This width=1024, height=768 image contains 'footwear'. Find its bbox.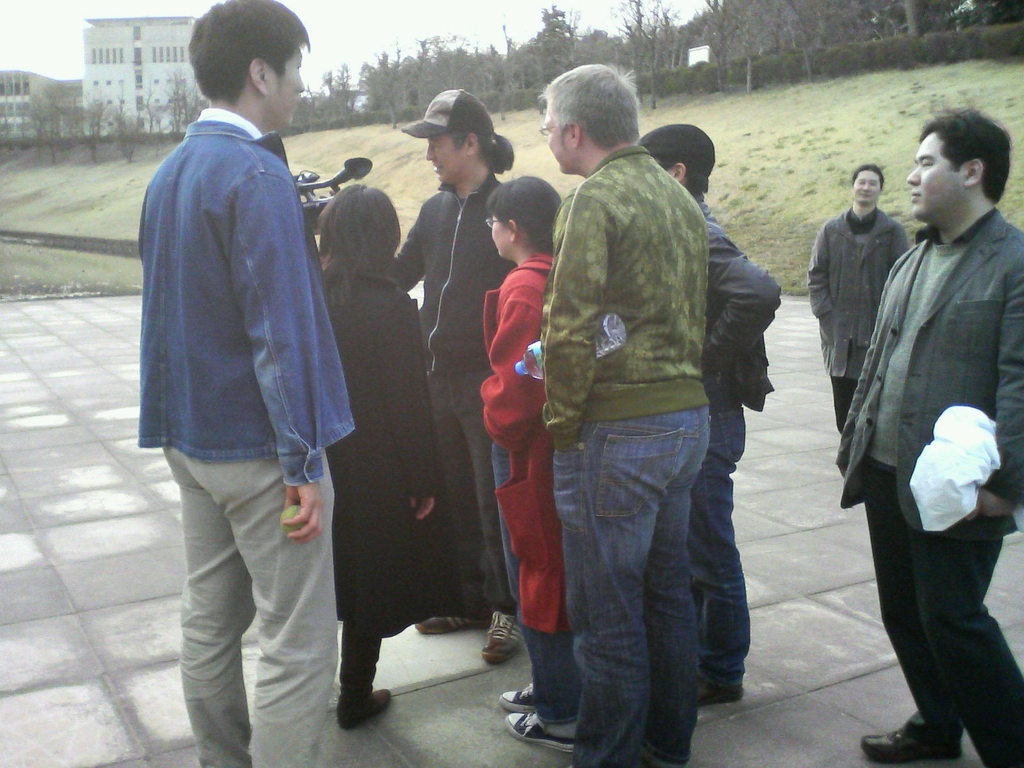
<region>692, 679, 746, 702</region>.
